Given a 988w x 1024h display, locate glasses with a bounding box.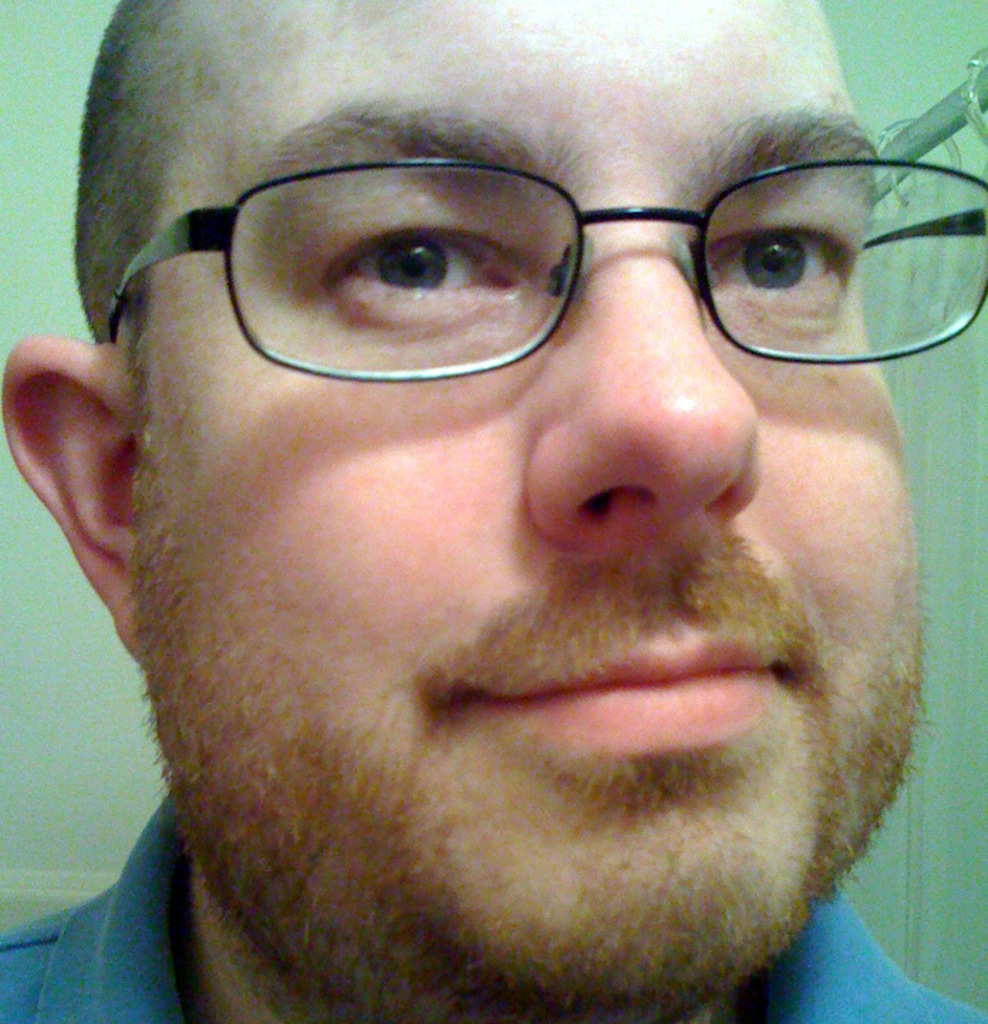
Located: [left=124, top=118, right=937, bottom=393].
